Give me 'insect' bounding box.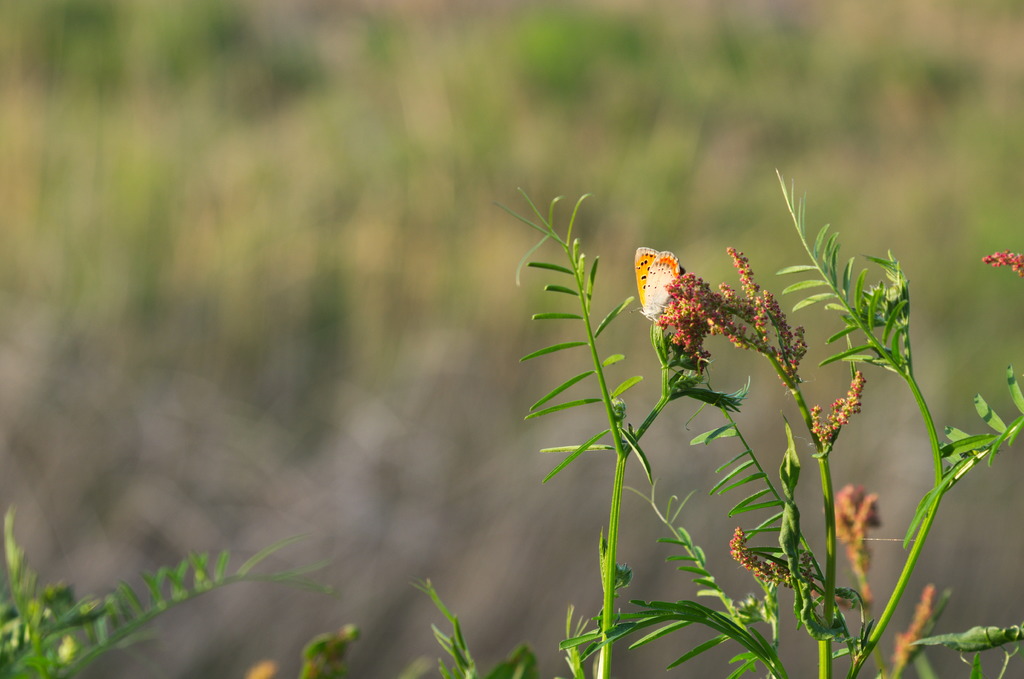
BBox(627, 242, 686, 322).
